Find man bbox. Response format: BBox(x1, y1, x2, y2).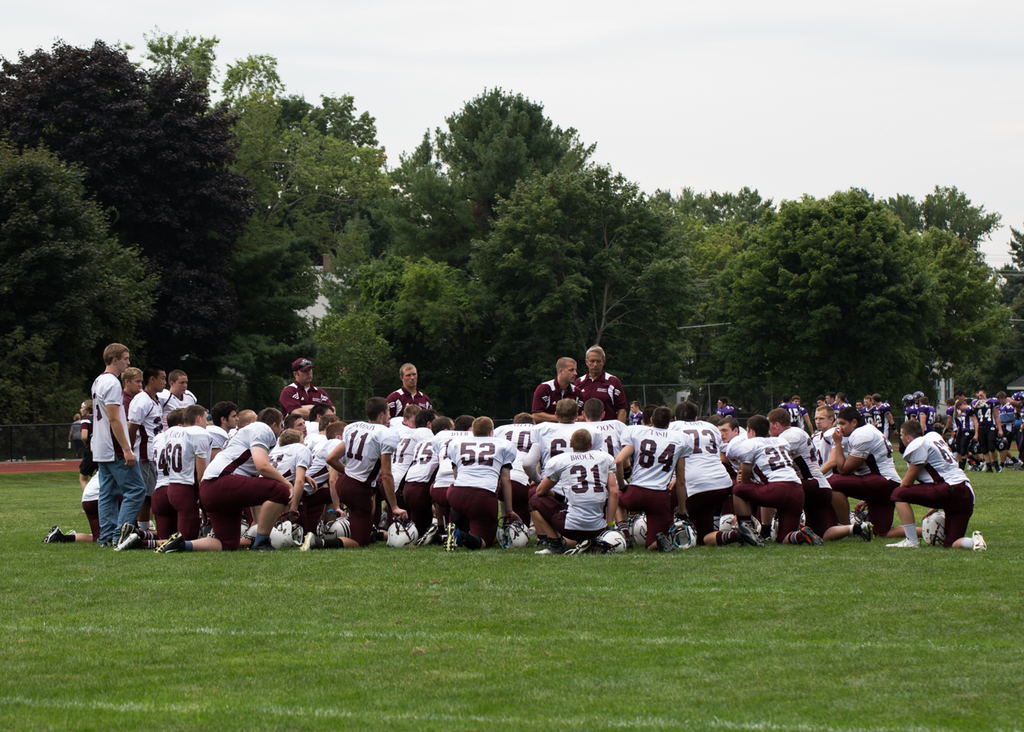
BBox(530, 355, 586, 422).
